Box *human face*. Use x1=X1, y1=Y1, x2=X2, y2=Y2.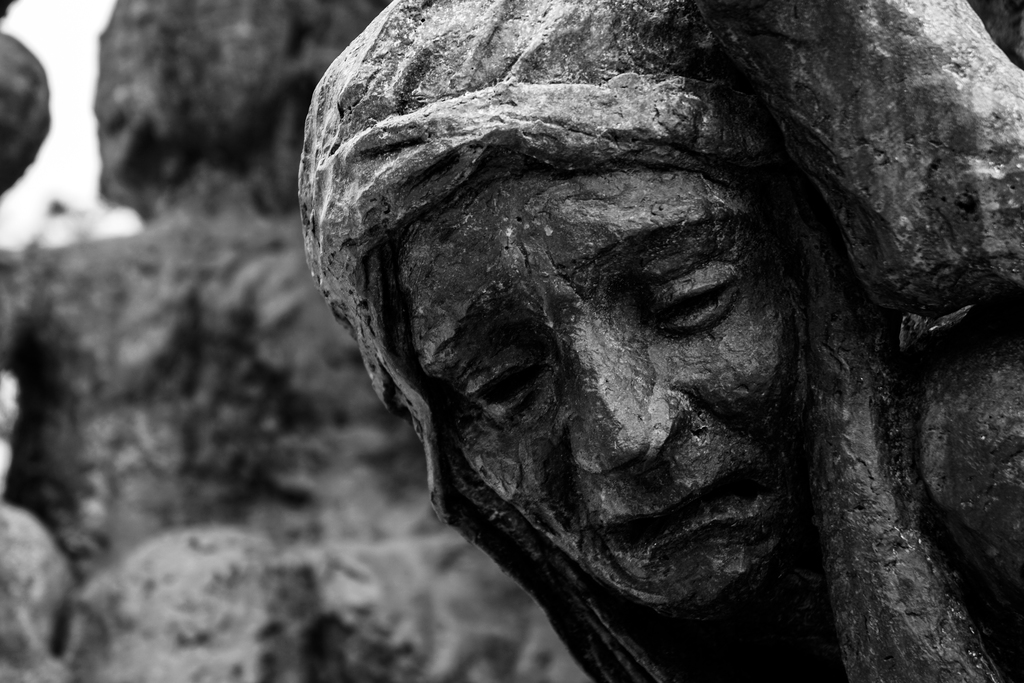
x1=382, y1=165, x2=795, y2=605.
